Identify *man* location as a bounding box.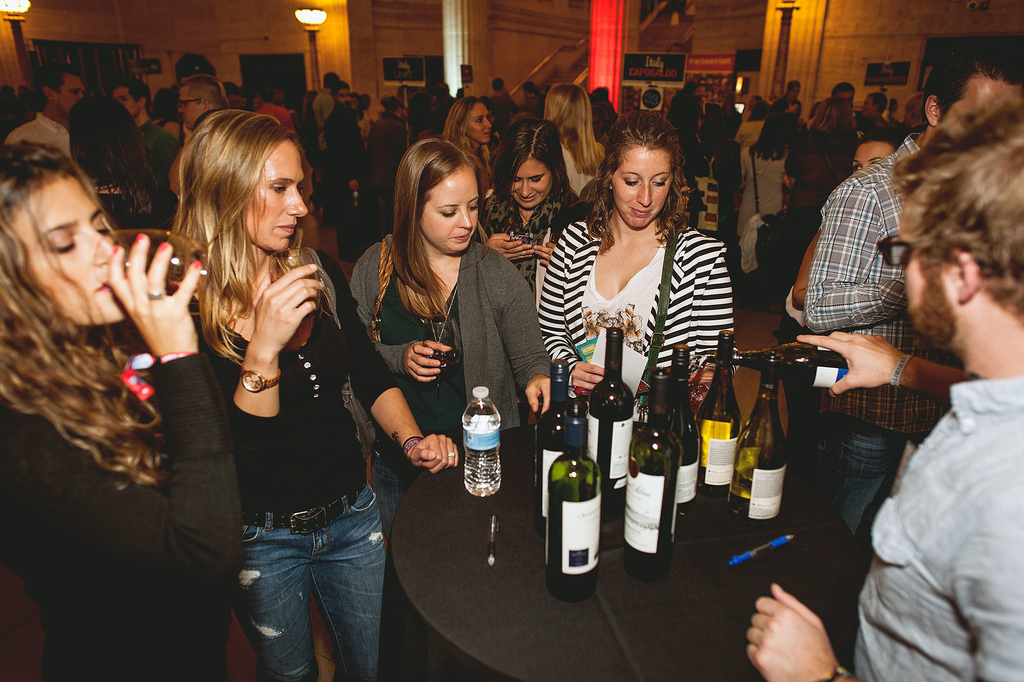
[0,62,83,156].
